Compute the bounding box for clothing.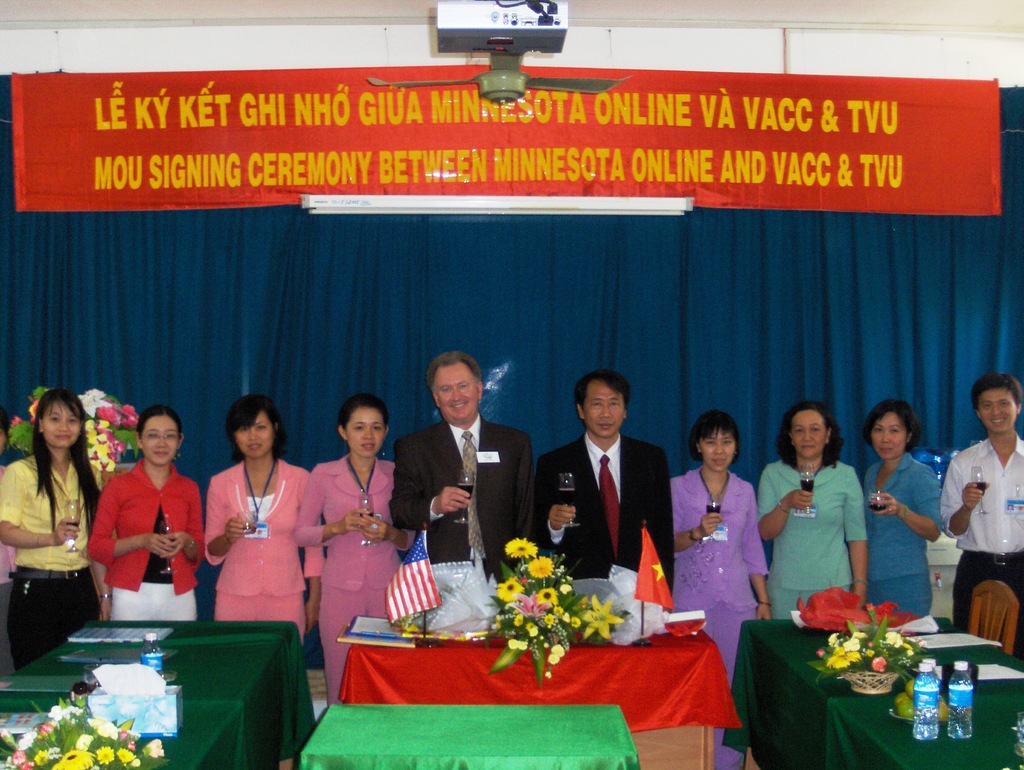
pyautogui.locateOnScreen(756, 457, 856, 622).
